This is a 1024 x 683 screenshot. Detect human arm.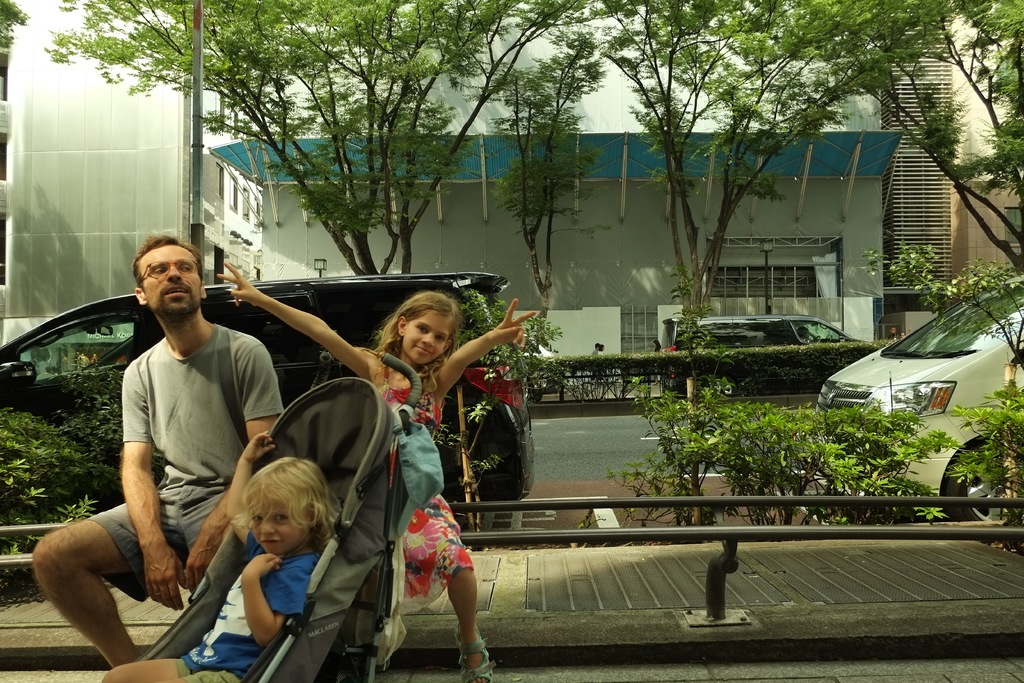
[232, 425, 276, 561].
